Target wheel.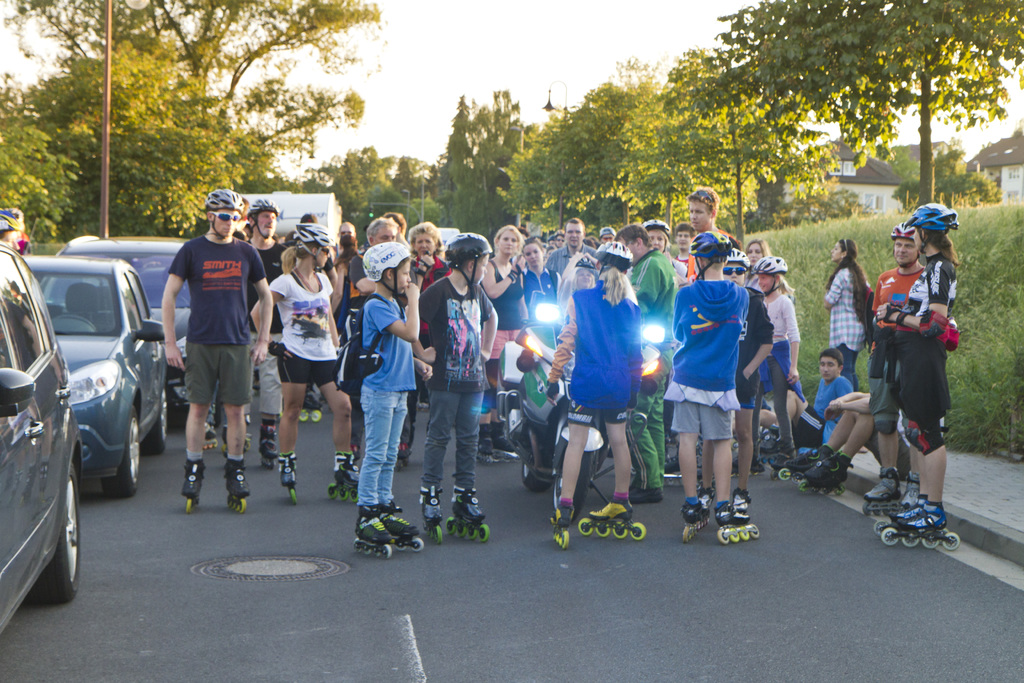
Target region: bbox(882, 504, 890, 513).
